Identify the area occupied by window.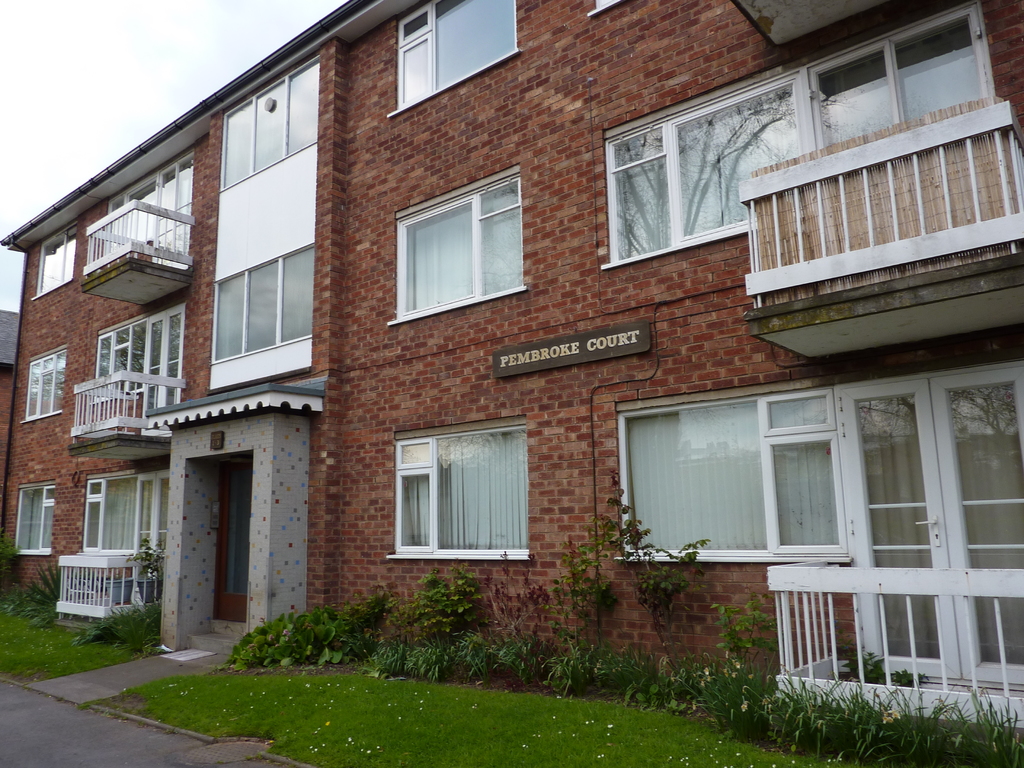
Area: 598 10 978 274.
